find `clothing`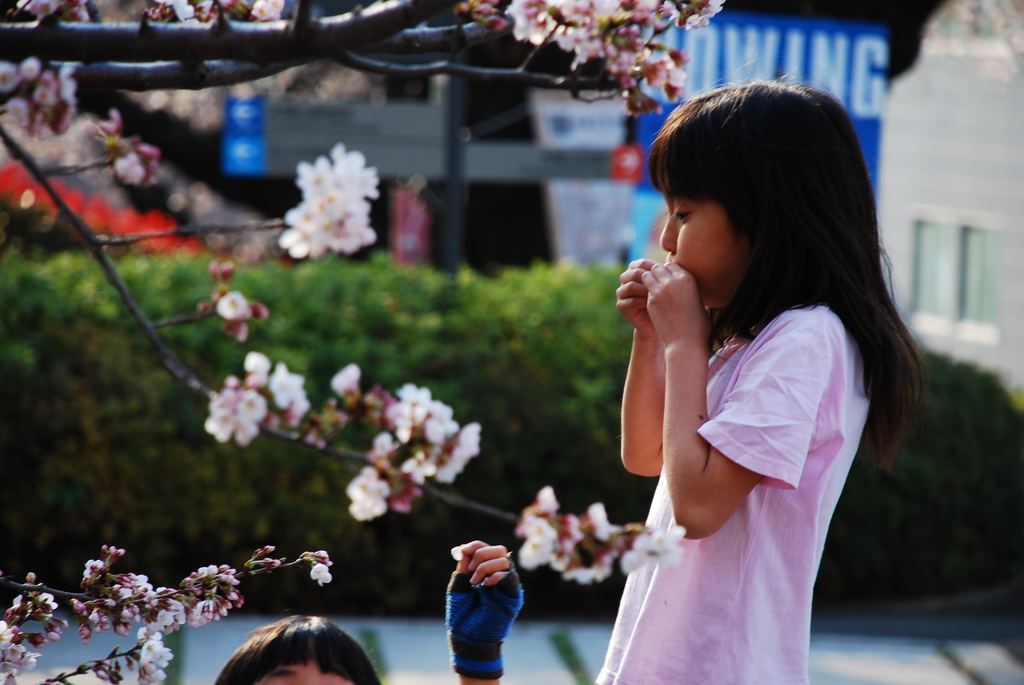
[x1=588, y1=297, x2=883, y2=661]
